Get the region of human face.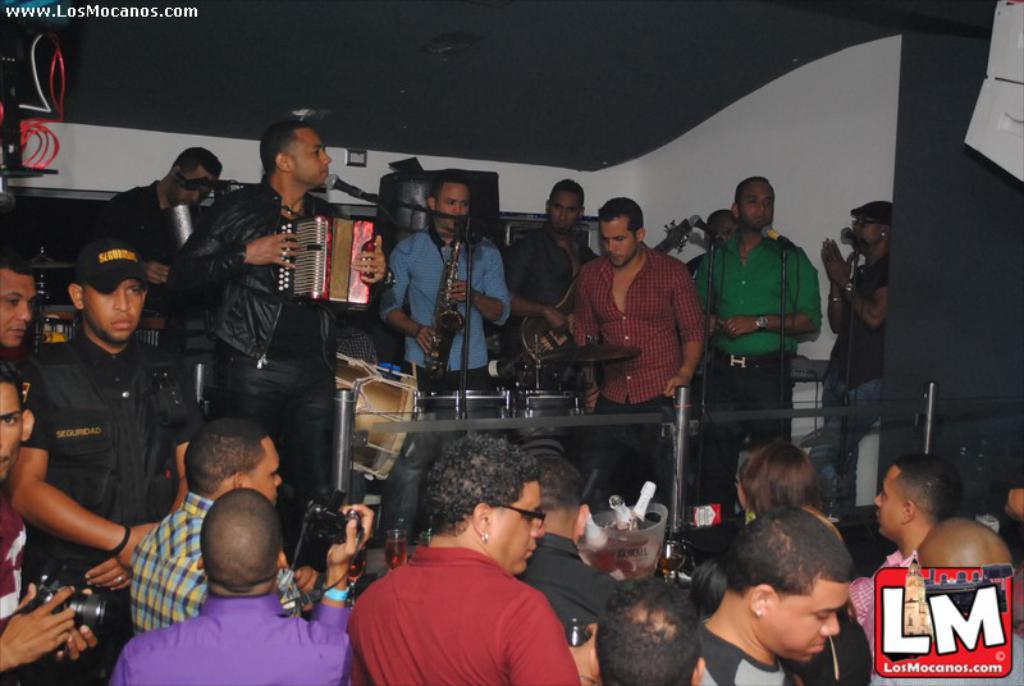
740,182,773,230.
